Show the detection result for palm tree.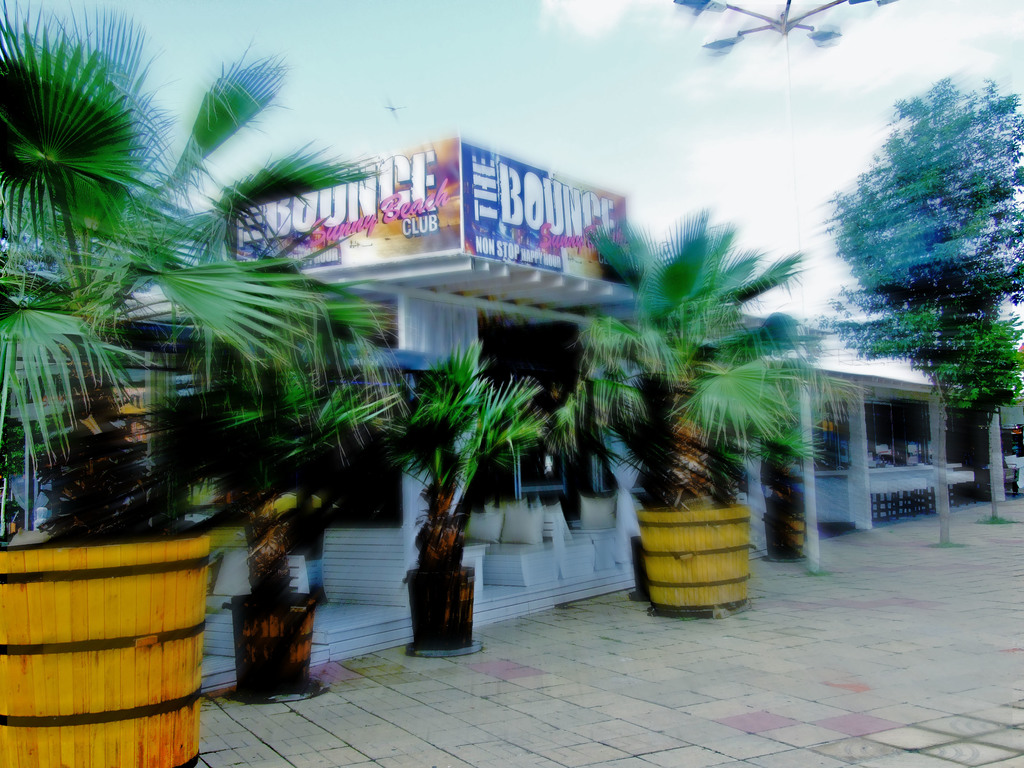
{"x1": 593, "y1": 237, "x2": 828, "y2": 609}.
